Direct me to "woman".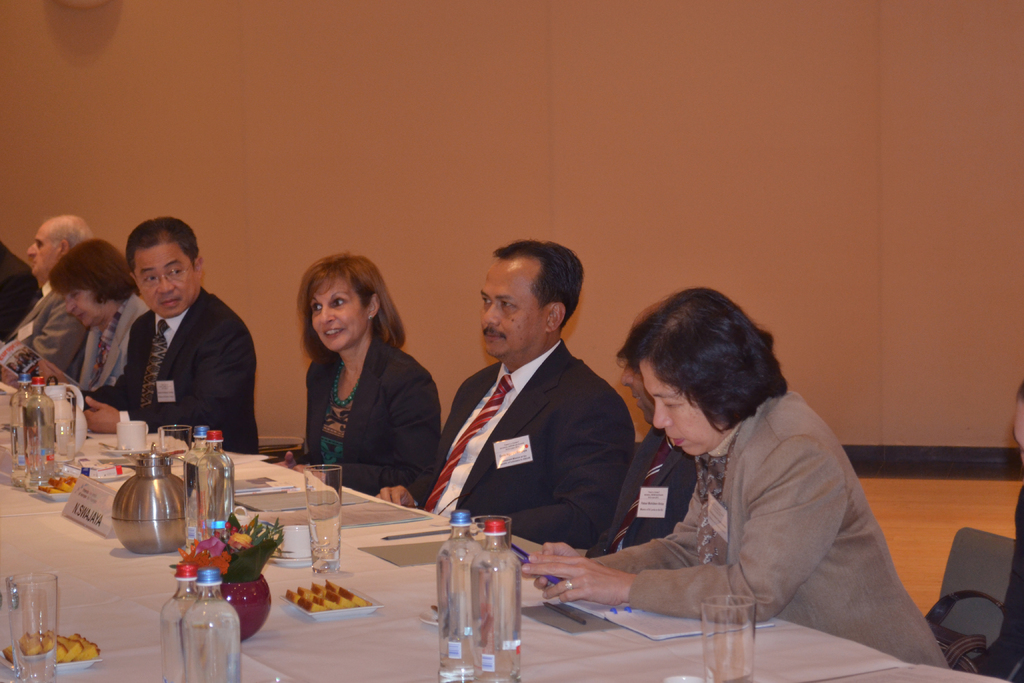
Direction: BBox(524, 287, 960, 673).
